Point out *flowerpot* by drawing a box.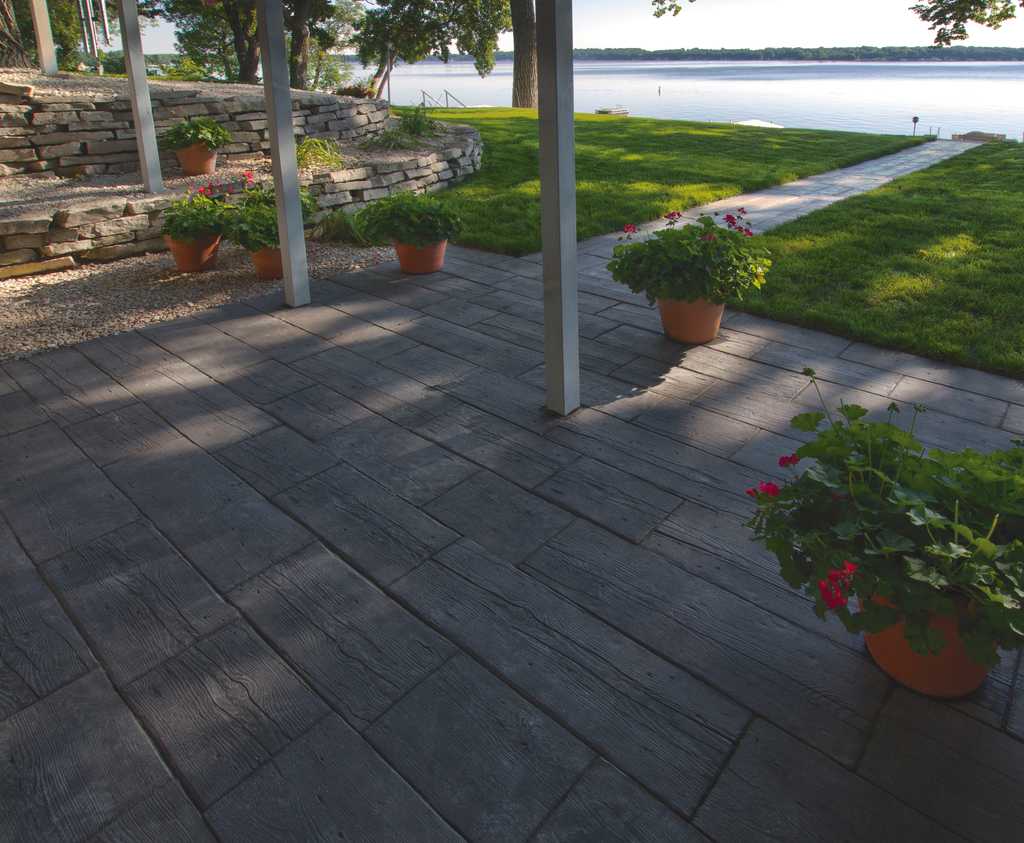
[x1=154, y1=129, x2=221, y2=179].
